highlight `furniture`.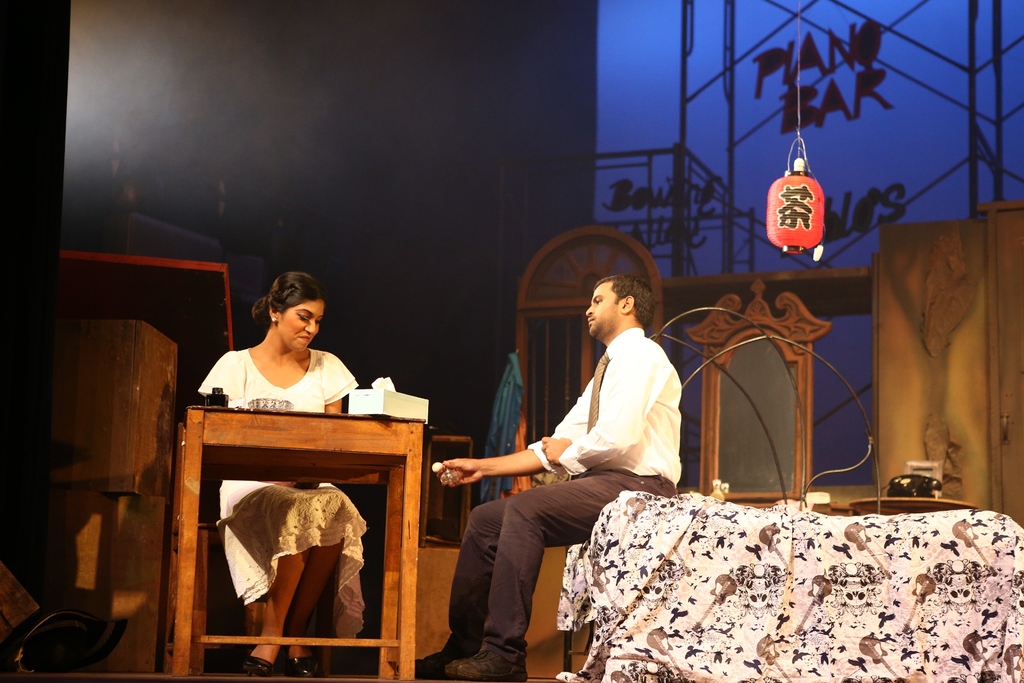
Highlighted region: (x1=172, y1=406, x2=426, y2=680).
